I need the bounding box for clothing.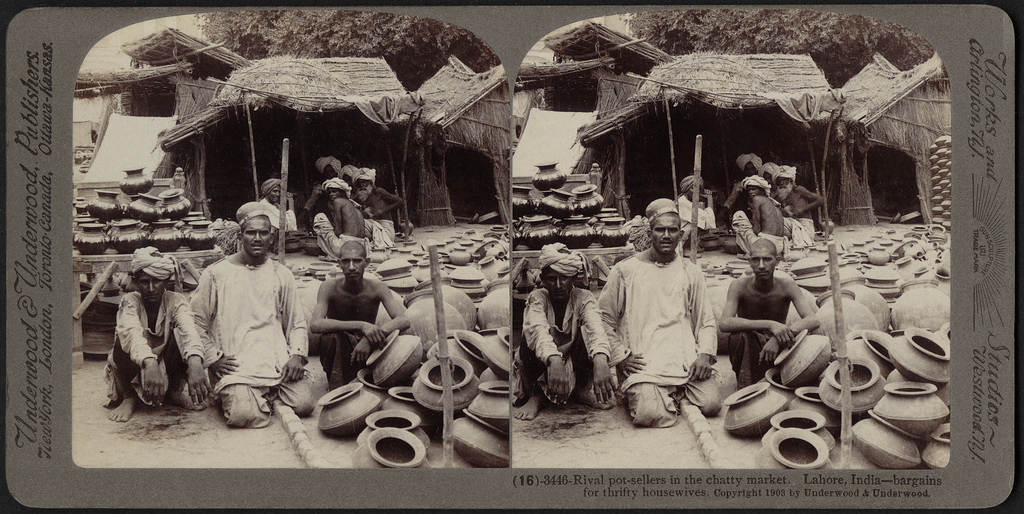
Here it is: [725, 326, 781, 386].
